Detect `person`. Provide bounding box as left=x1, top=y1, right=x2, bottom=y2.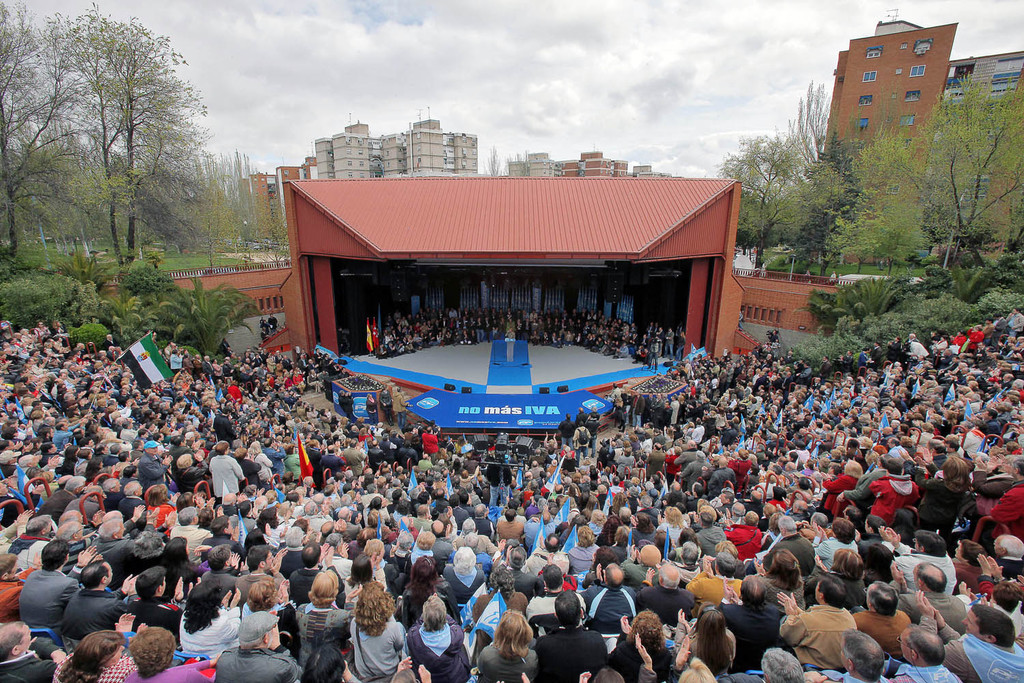
left=728, top=570, right=790, bottom=669.
